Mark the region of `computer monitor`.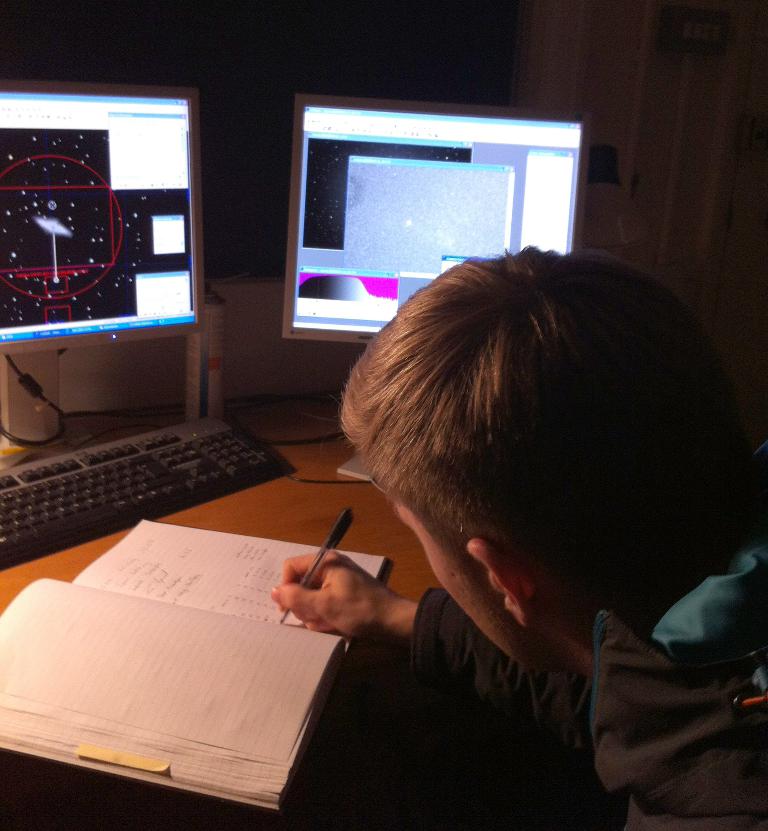
Region: bbox(291, 90, 581, 356).
